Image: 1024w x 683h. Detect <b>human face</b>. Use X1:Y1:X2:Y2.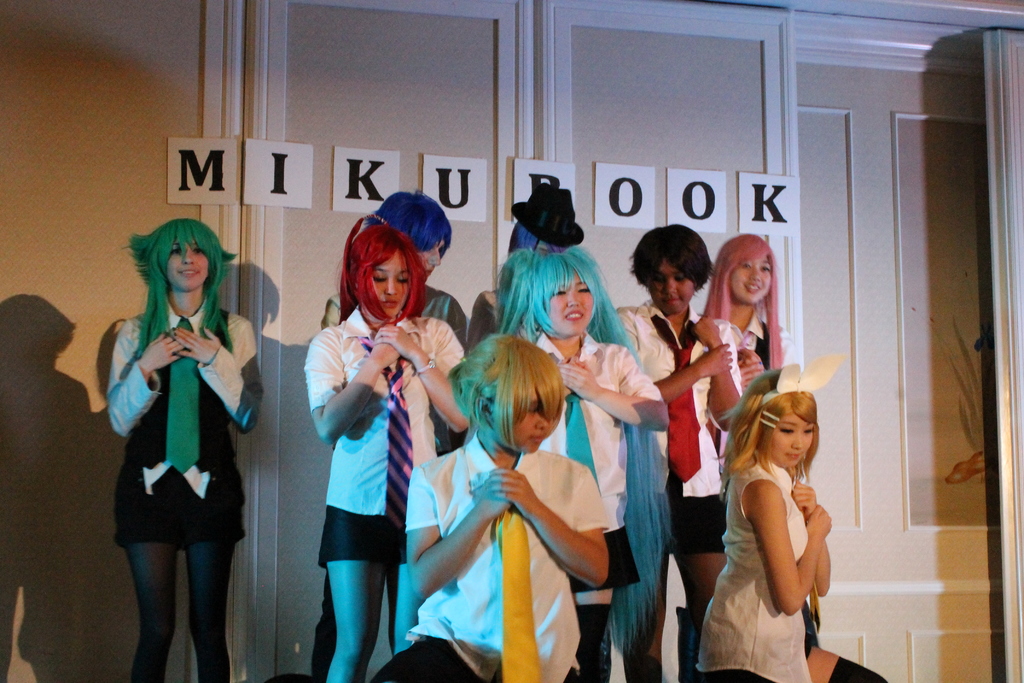
494:391:552:453.
